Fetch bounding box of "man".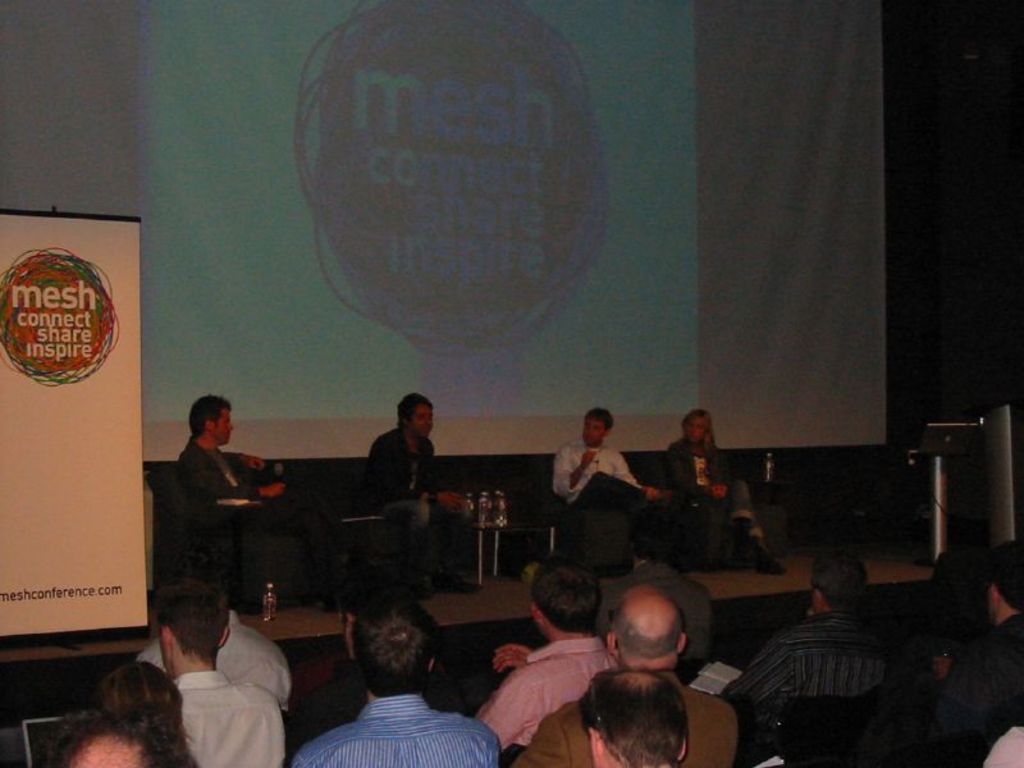
Bbox: [916,539,1023,751].
